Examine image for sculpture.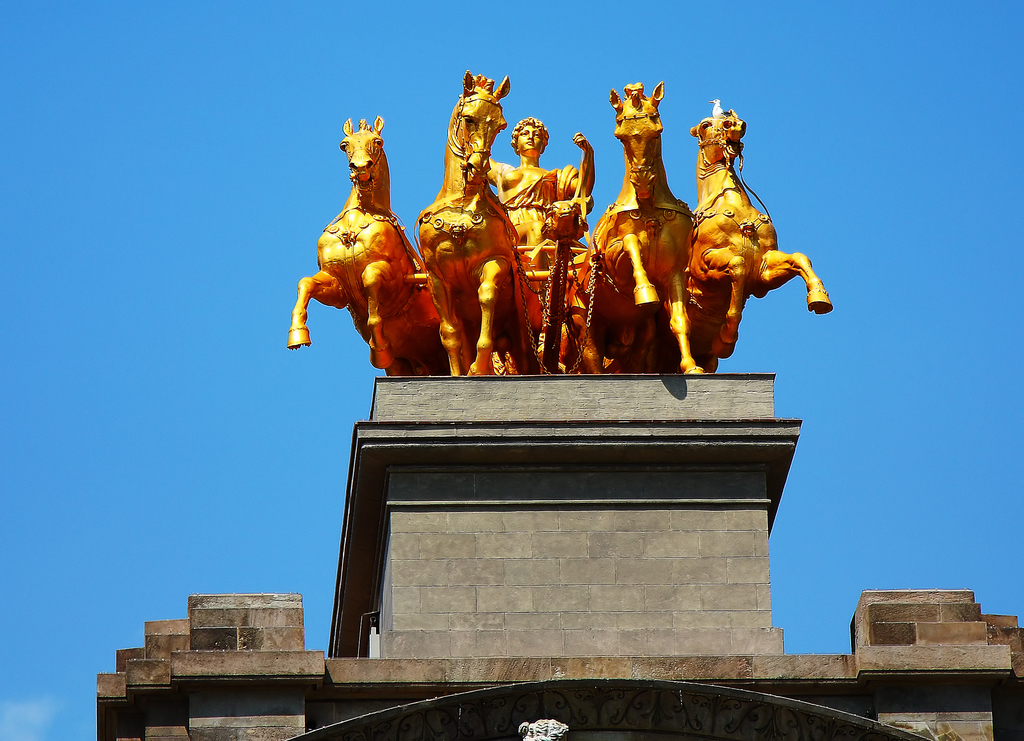
Examination result: BBox(663, 118, 826, 413).
